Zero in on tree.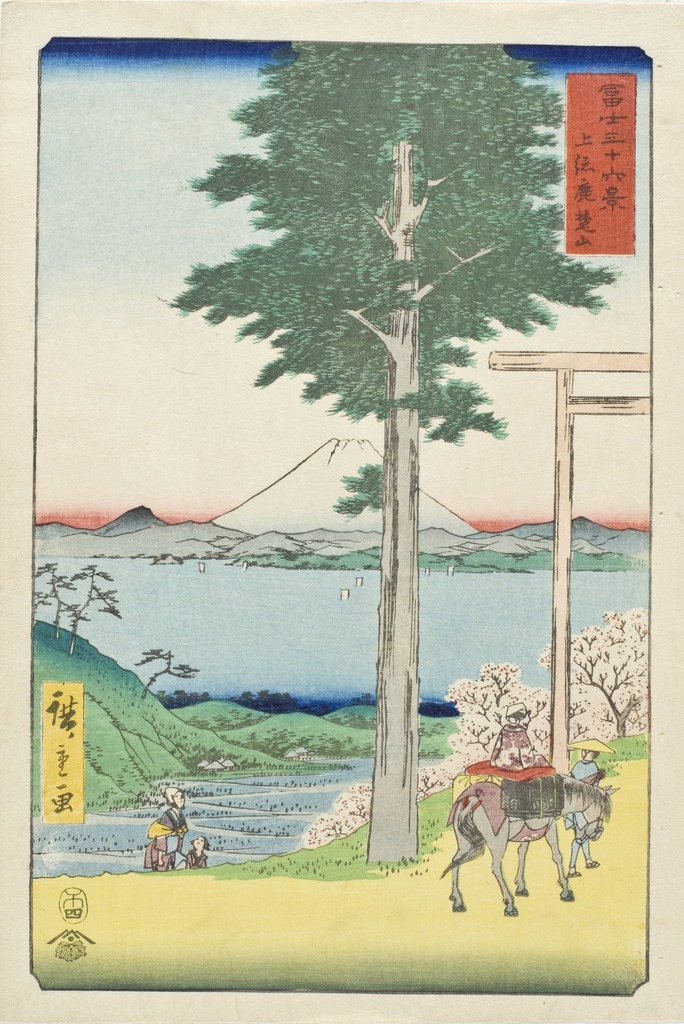
Zeroed in: locate(157, 44, 620, 862).
